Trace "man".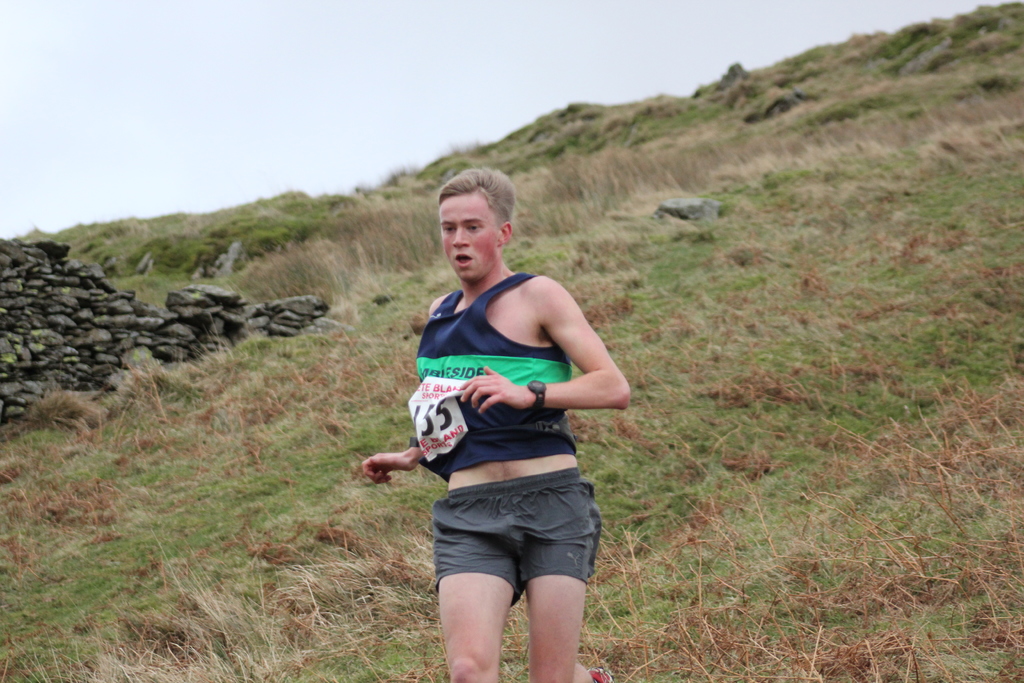
Traced to region(367, 163, 632, 682).
